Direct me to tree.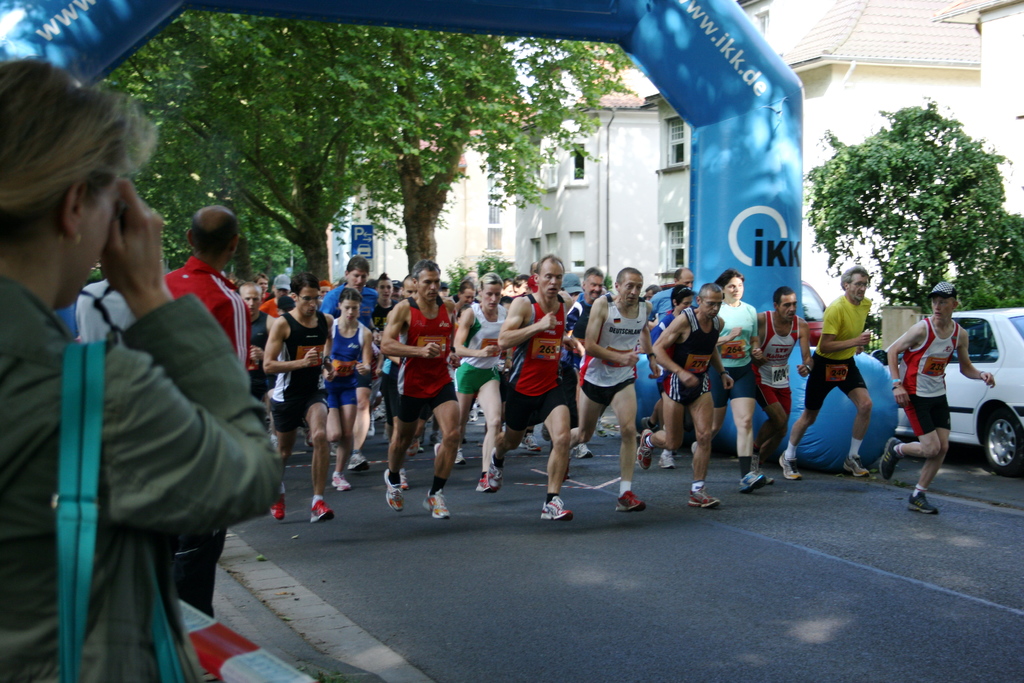
Direction: [817, 94, 1007, 304].
